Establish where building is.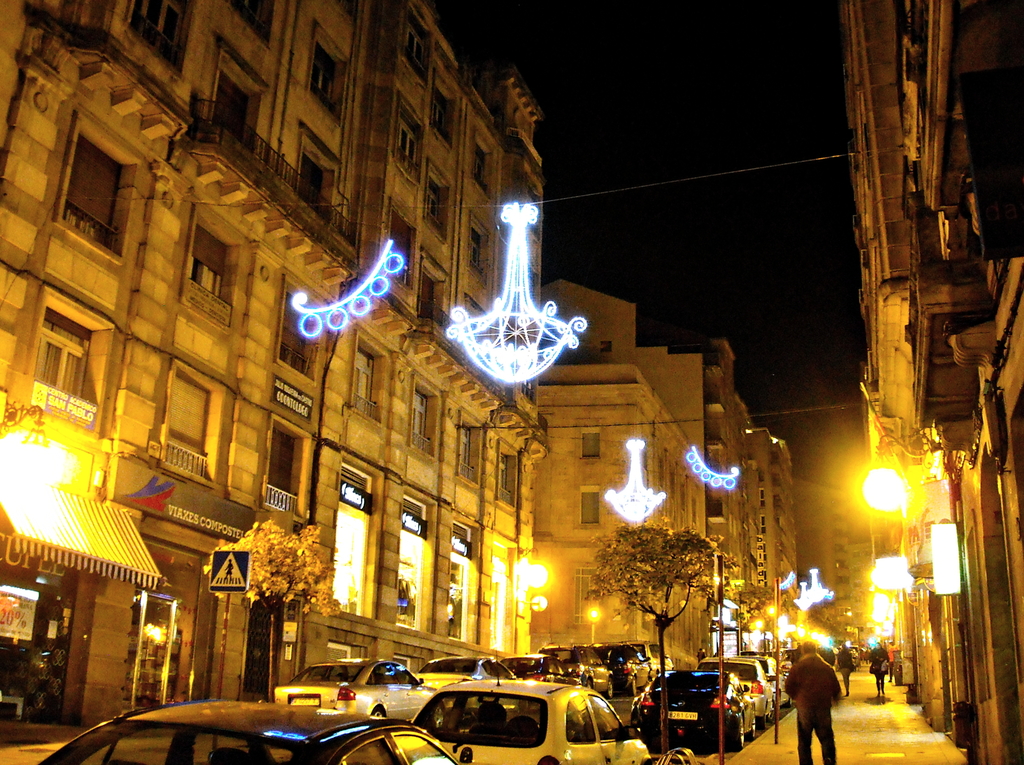
Established at locate(0, 0, 1023, 764).
